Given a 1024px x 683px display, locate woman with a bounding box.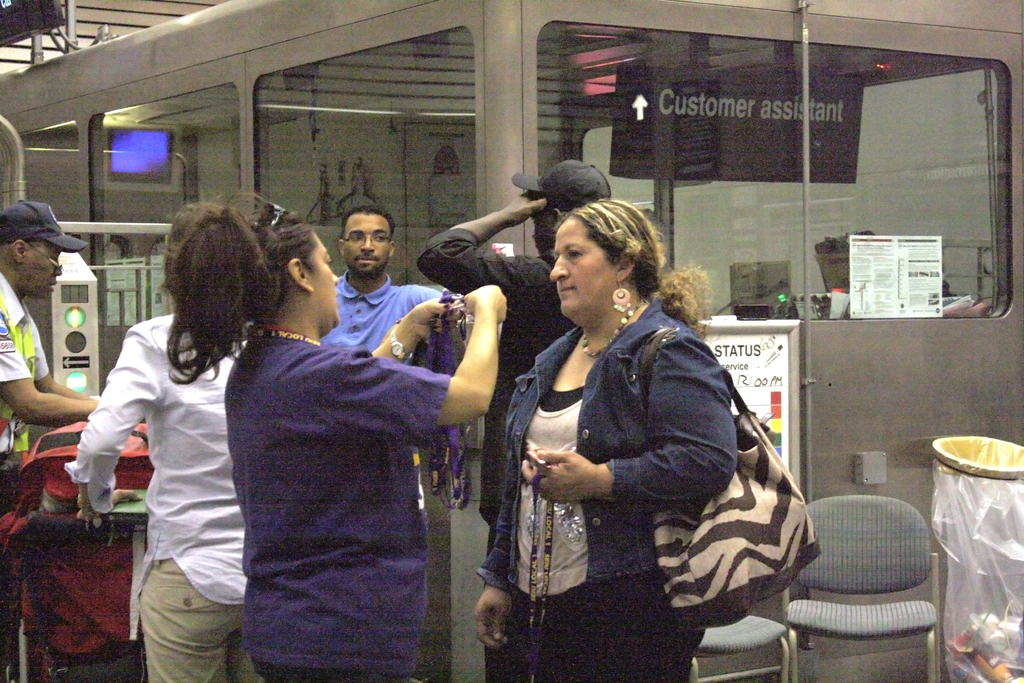
Located: pyautogui.locateOnScreen(474, 201, 819, 682).
